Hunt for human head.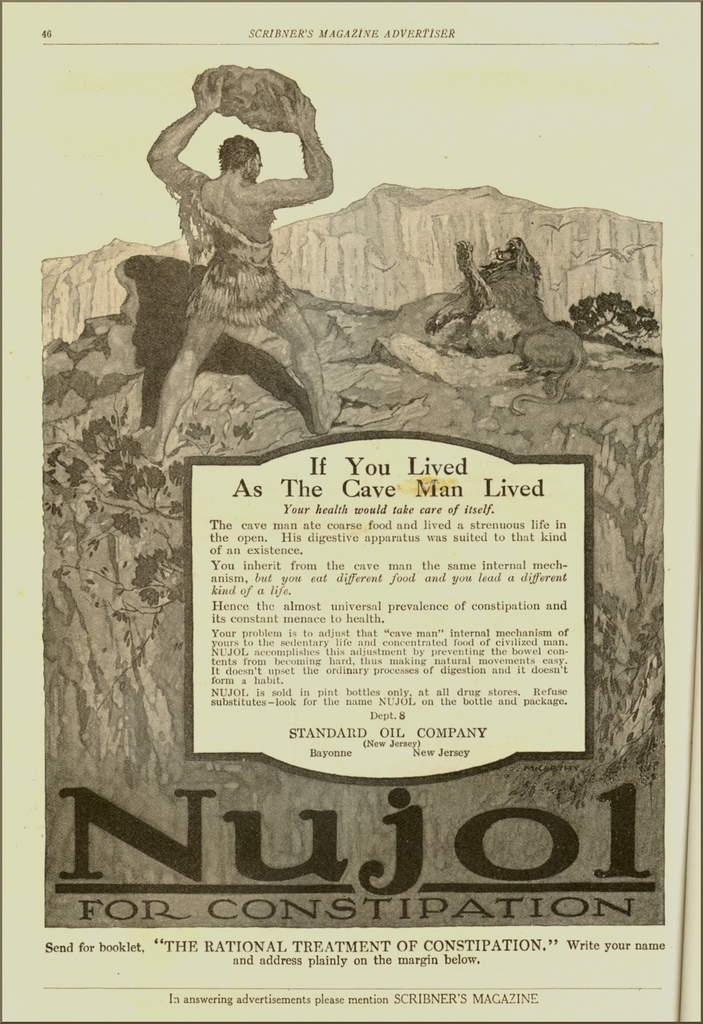
Hunted down at <bbox>218, 138, 263, 178</bbox>.
